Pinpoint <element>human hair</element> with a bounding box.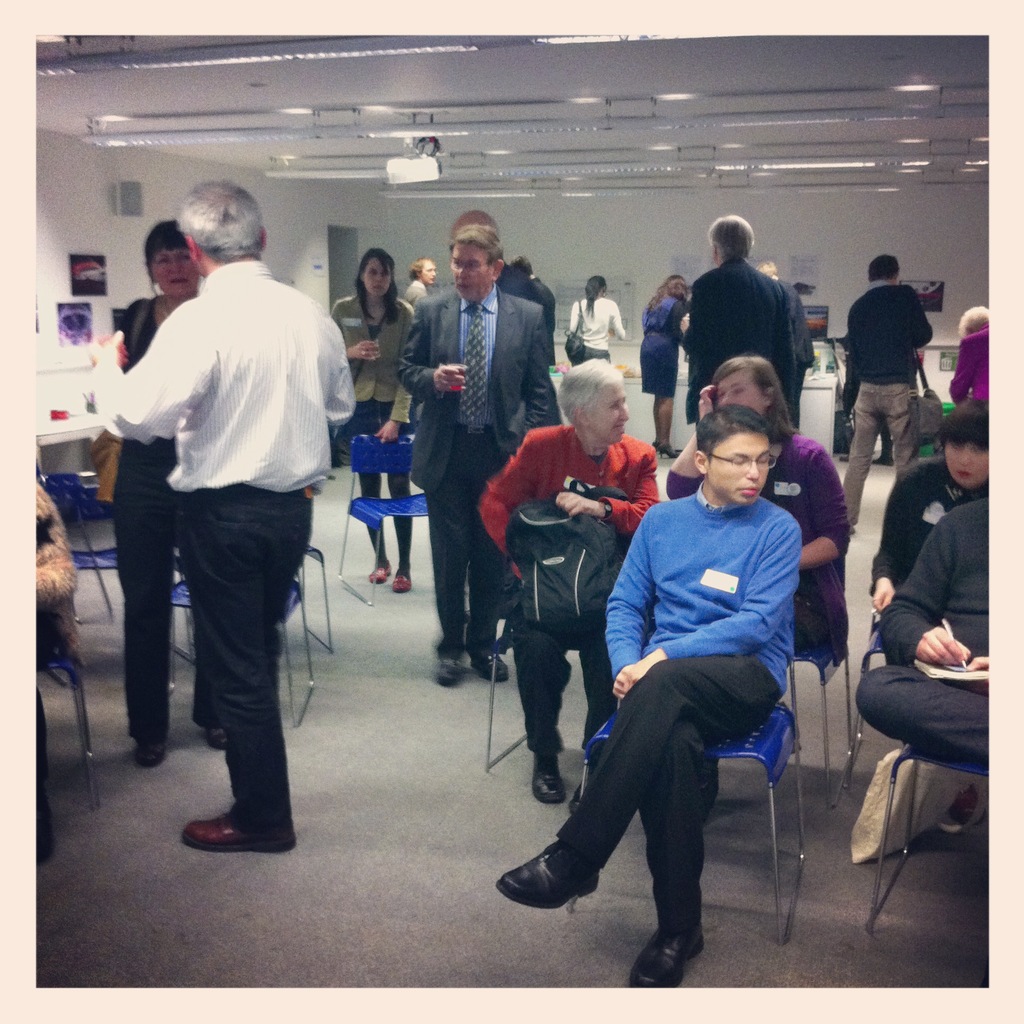
507, 254, 535, 277.
